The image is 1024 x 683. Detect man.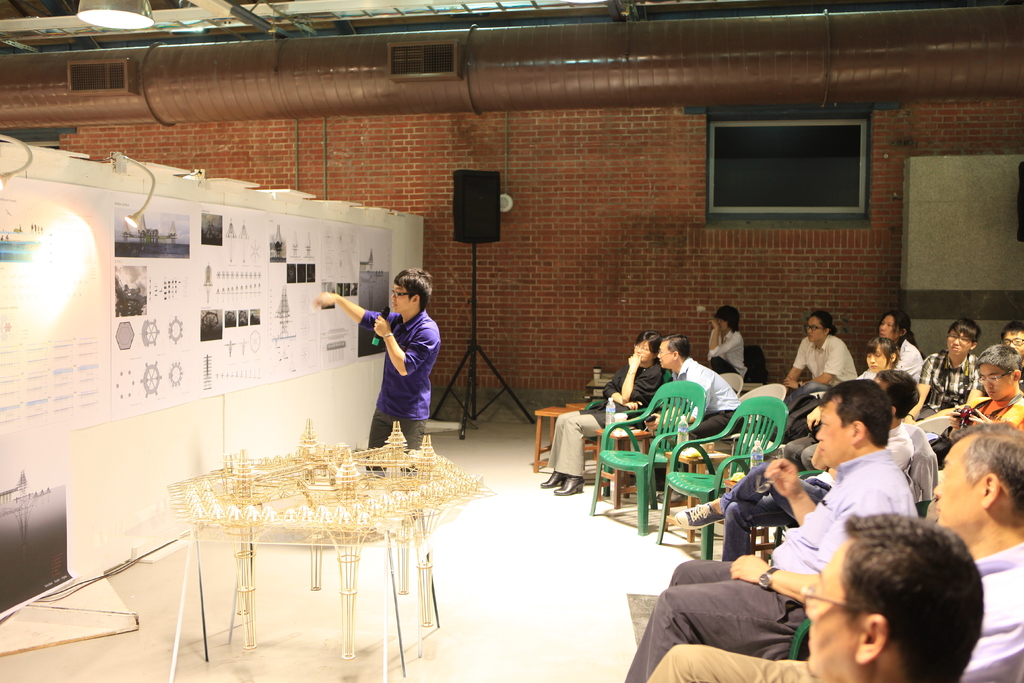
Detection: rect(620, 378, 917, 682).
